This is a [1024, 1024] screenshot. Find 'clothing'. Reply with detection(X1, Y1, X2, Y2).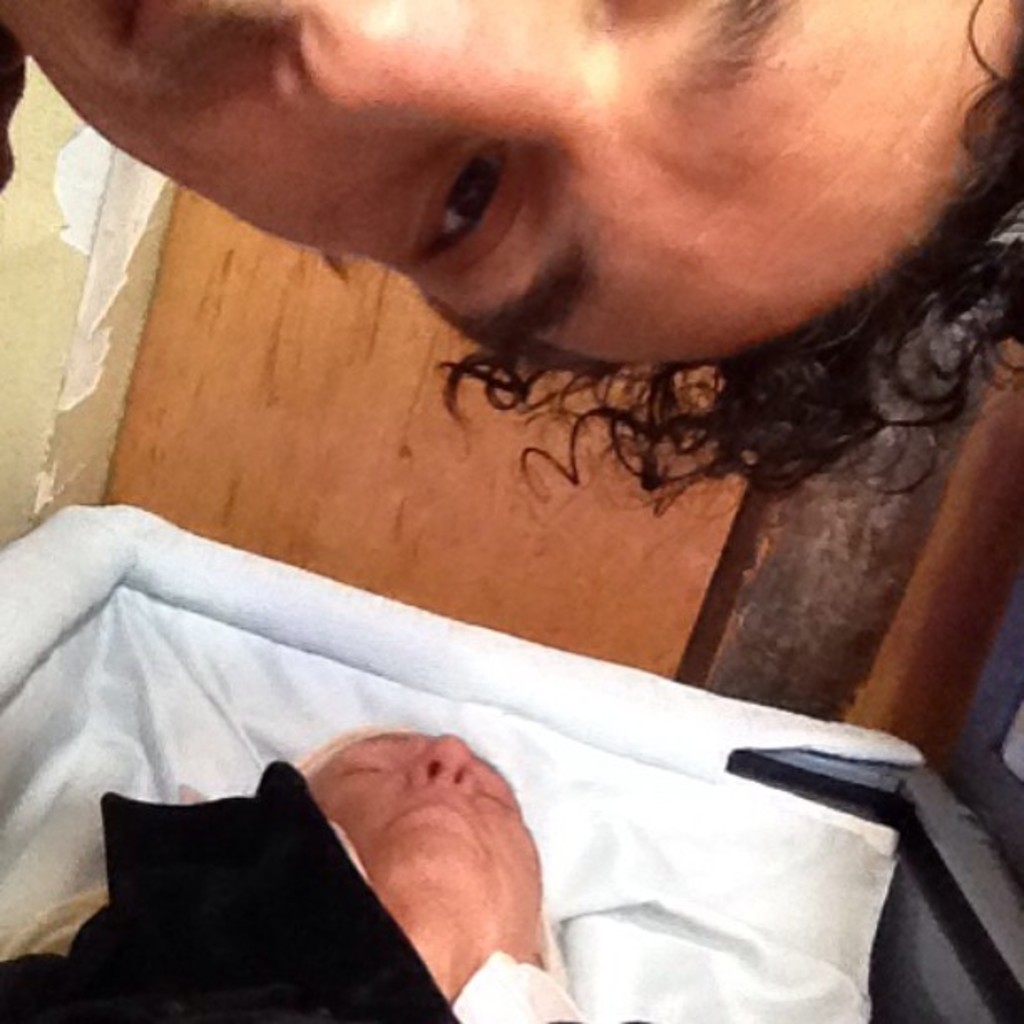
detection(0, 766, 654, 1022).
